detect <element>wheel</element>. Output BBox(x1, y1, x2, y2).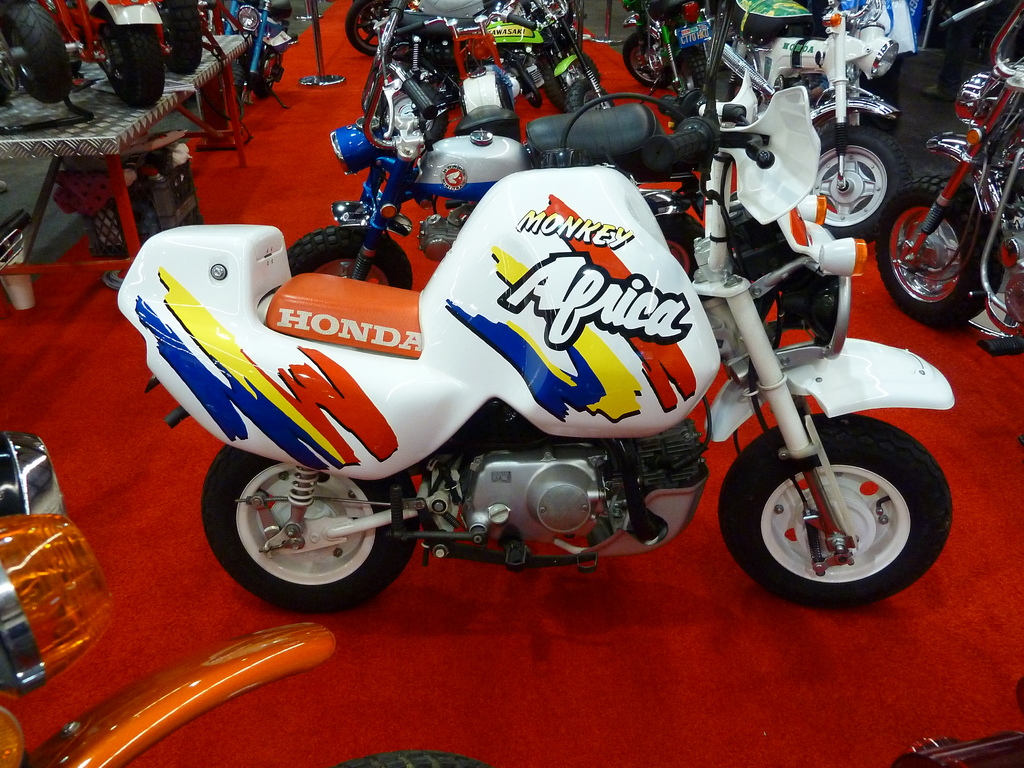
BBox(253, 43, 283, 97).
